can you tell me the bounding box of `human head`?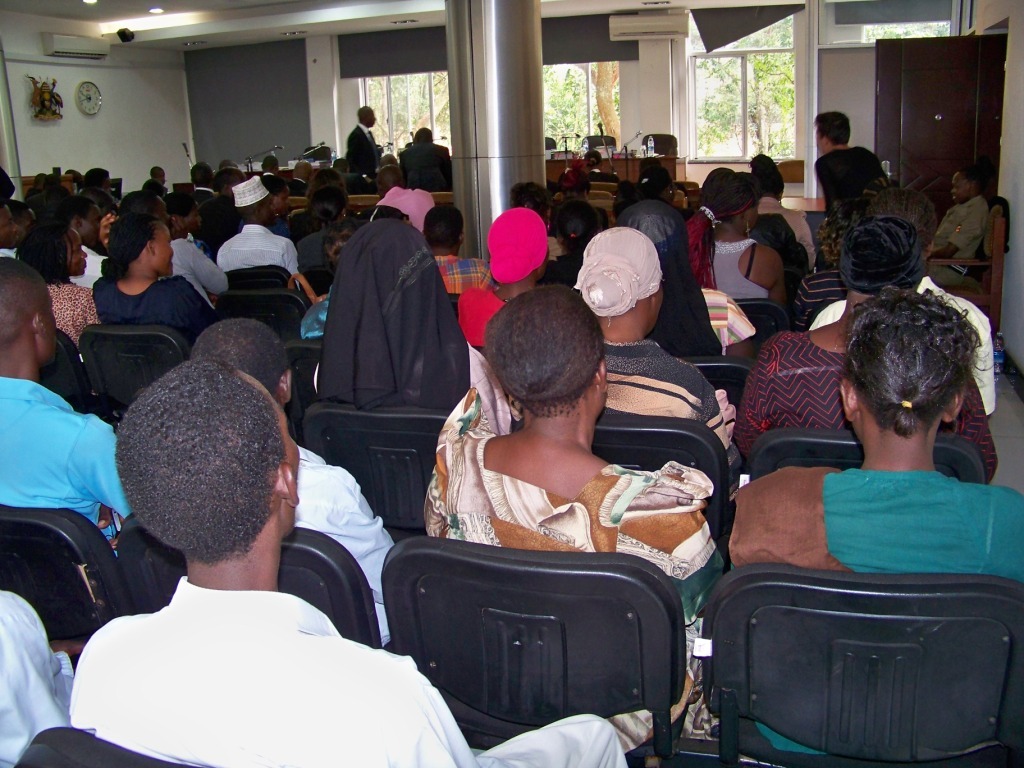
pyautogui.locateOnScreen(482, 282, 609, 406).
